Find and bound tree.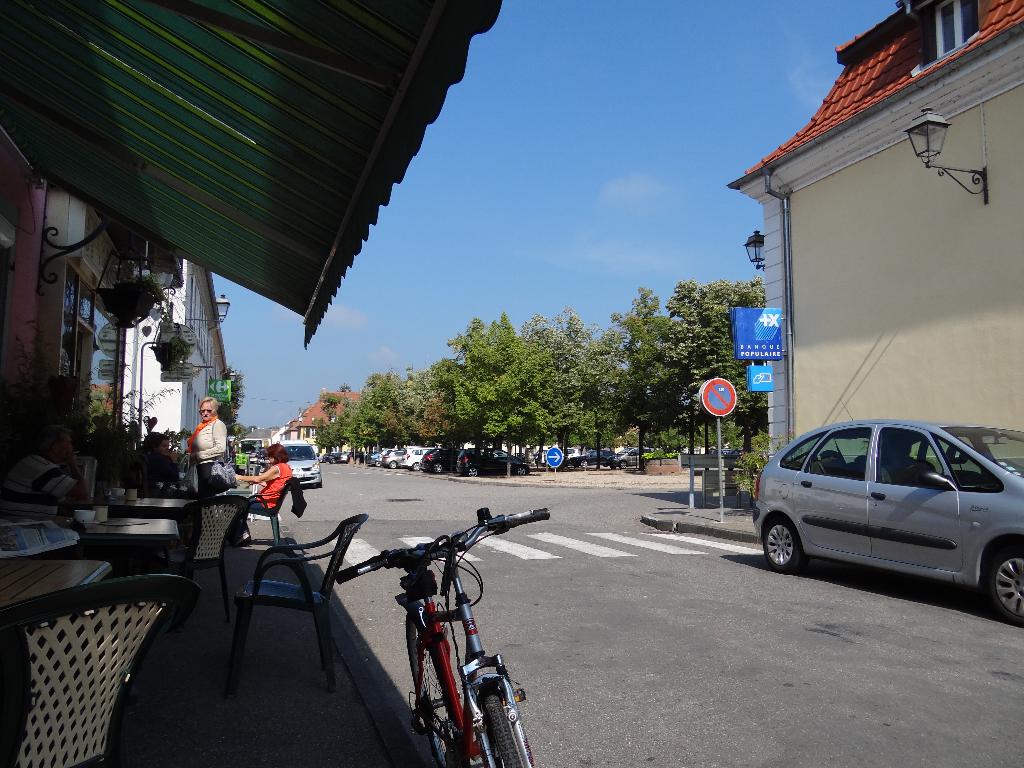
Bound: {"left": 359, "top": 373, "right": 412, "bottom": 470}.
